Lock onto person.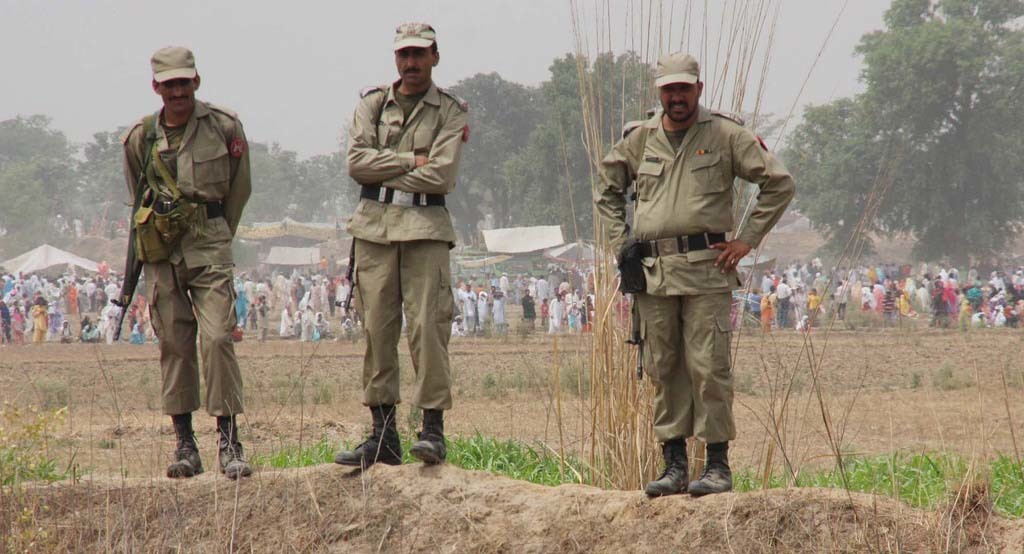
Locked: [115, 44, 253, 481].
